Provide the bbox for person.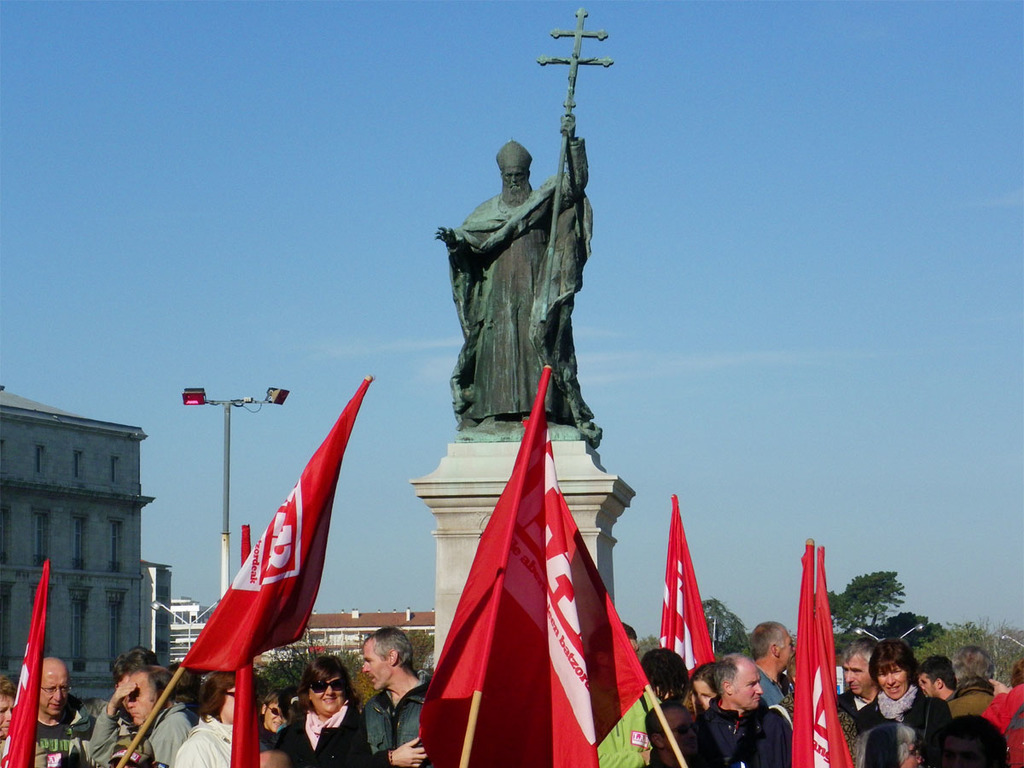
265:651:373:767.
